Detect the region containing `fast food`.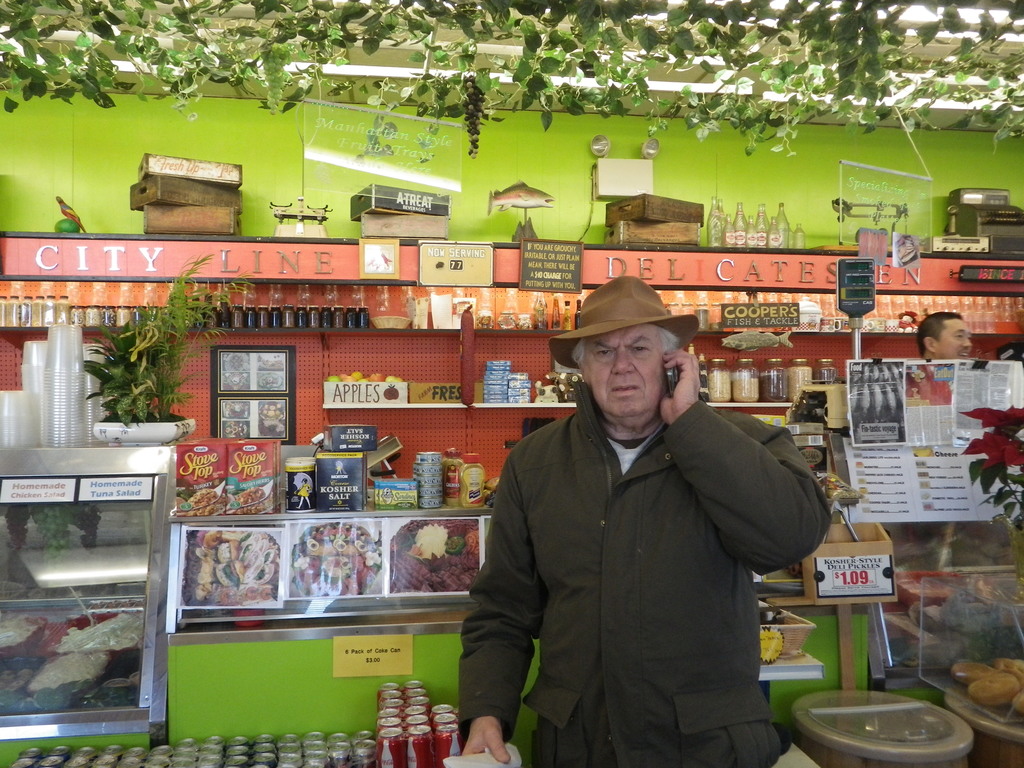
l=293, t=519, r=380, b=594.
